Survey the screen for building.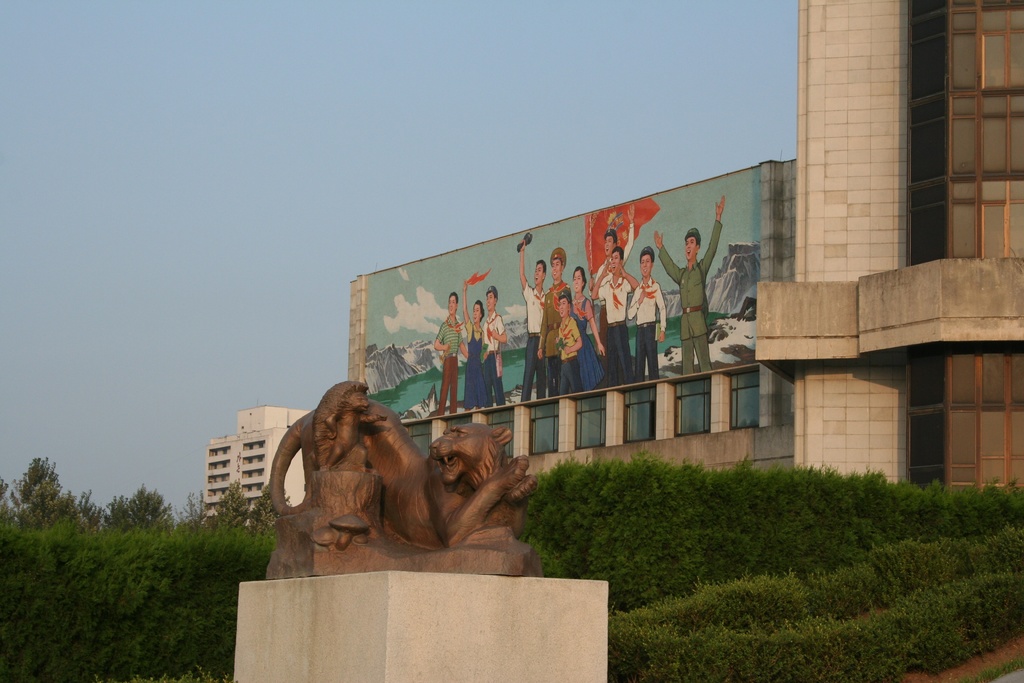
Survey found: box=[339, 161, 796, 478].
